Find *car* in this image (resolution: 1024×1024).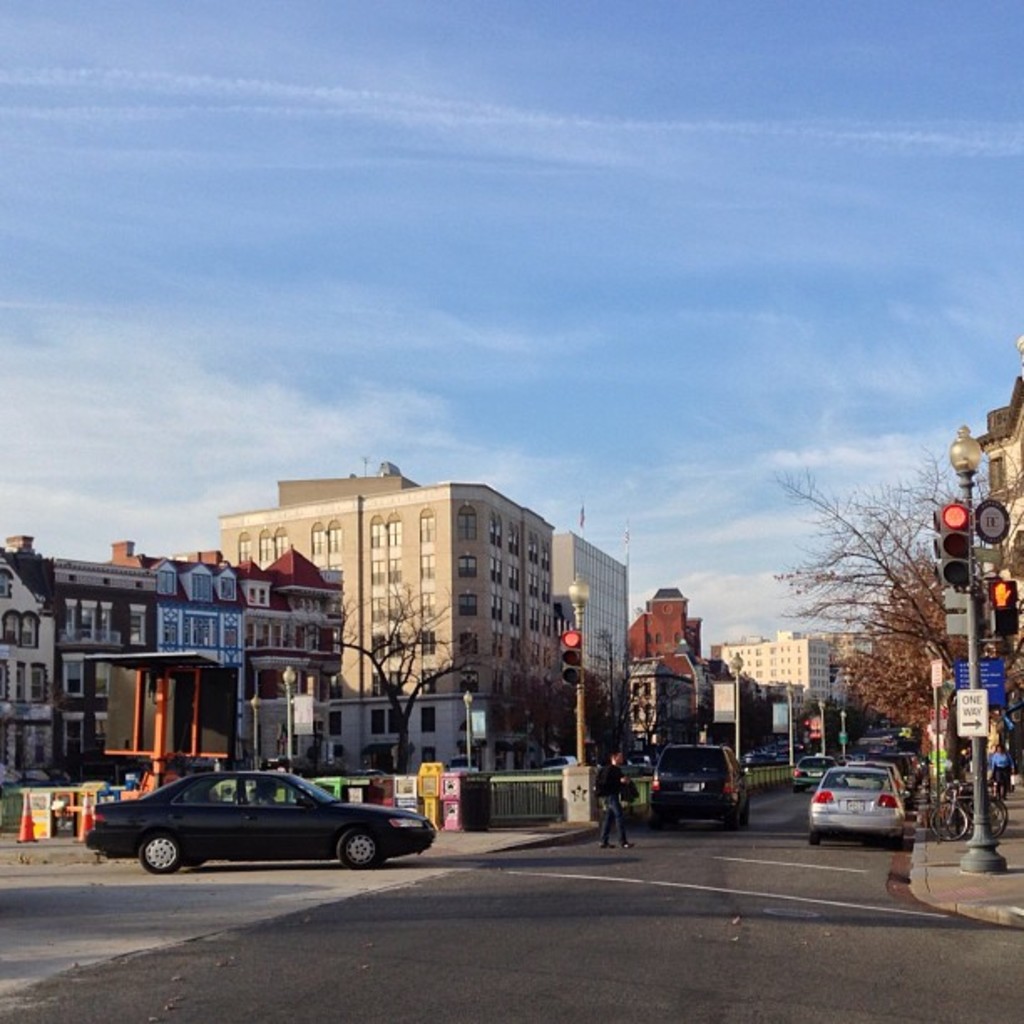
<box>94,766,435,878</box>.
